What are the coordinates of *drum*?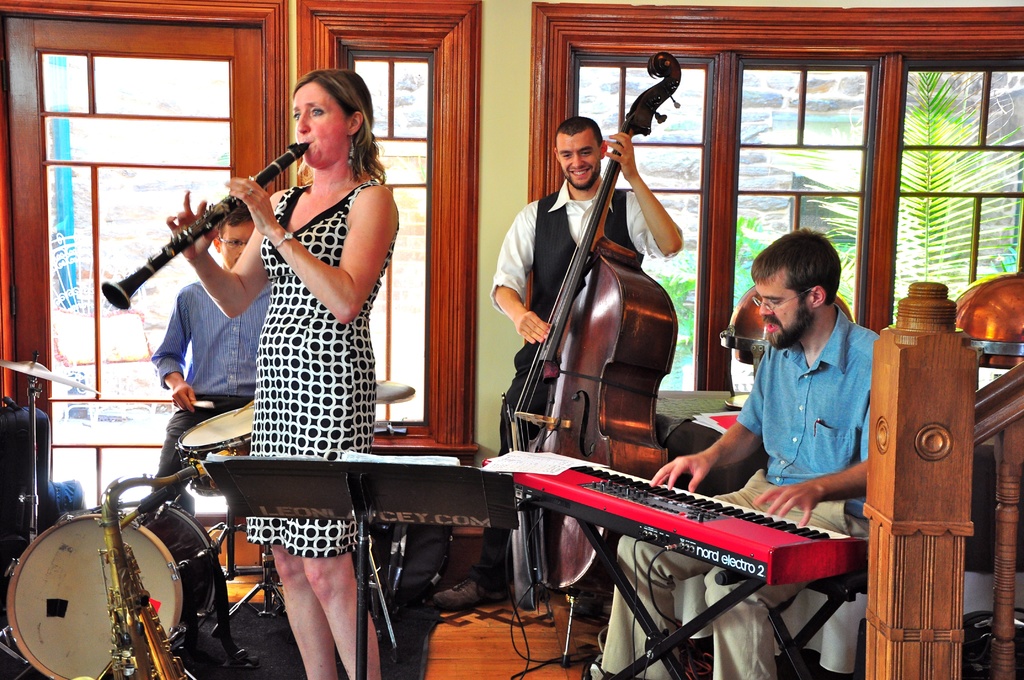
detection(175, 408, 252, 496).
